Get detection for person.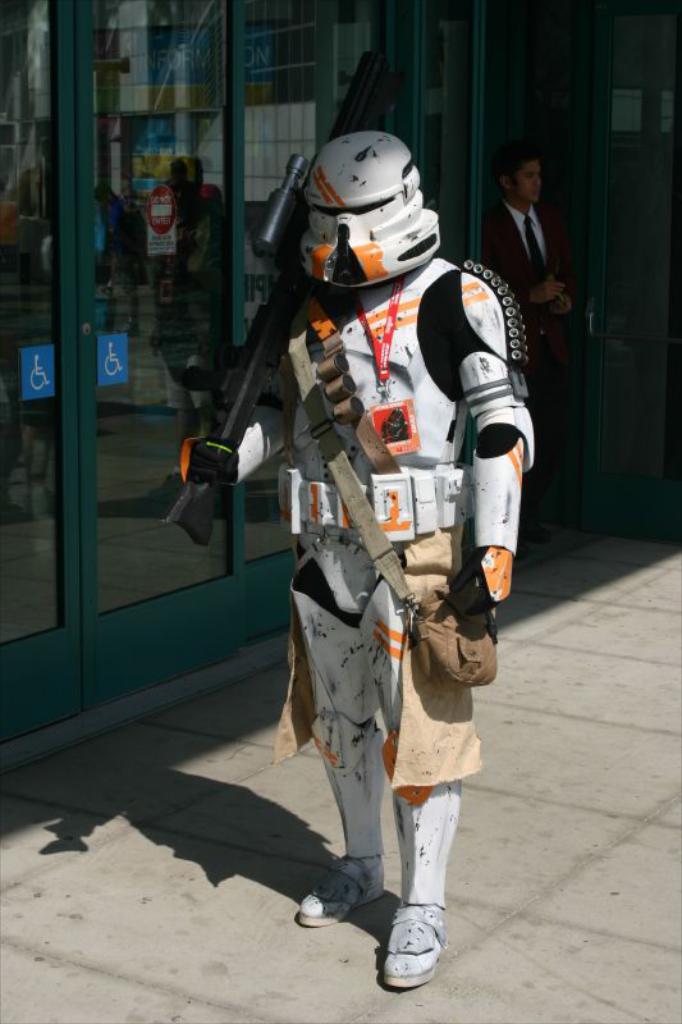
Detection: {"left": 202, "top": 101, "right": 505, "bottom": 986}.
